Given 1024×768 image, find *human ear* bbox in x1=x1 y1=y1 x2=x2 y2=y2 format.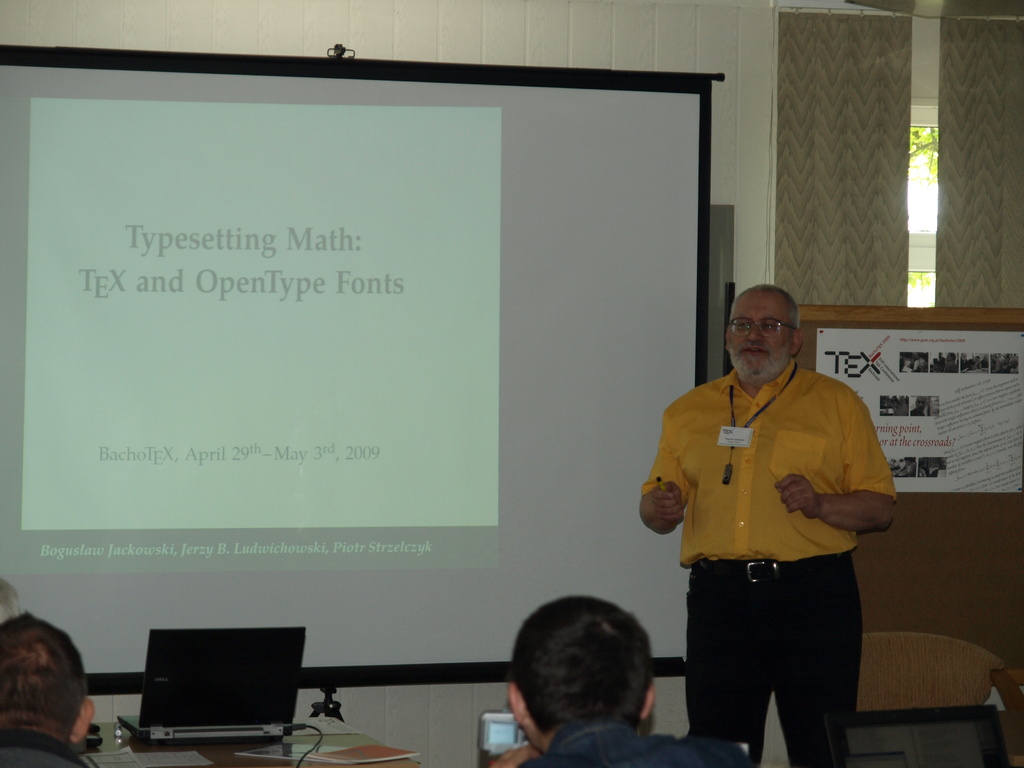
x1=639 y1=684 x2=652 y2=724.
